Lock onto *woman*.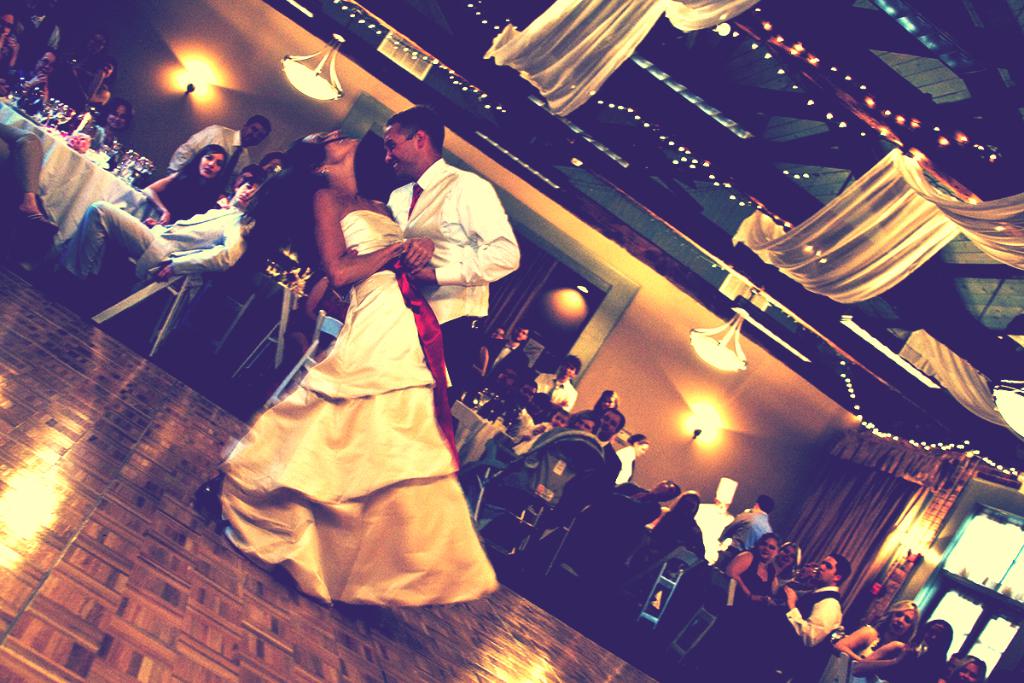
Locked: x1=951 y1=655 x2=986 y2=682.
